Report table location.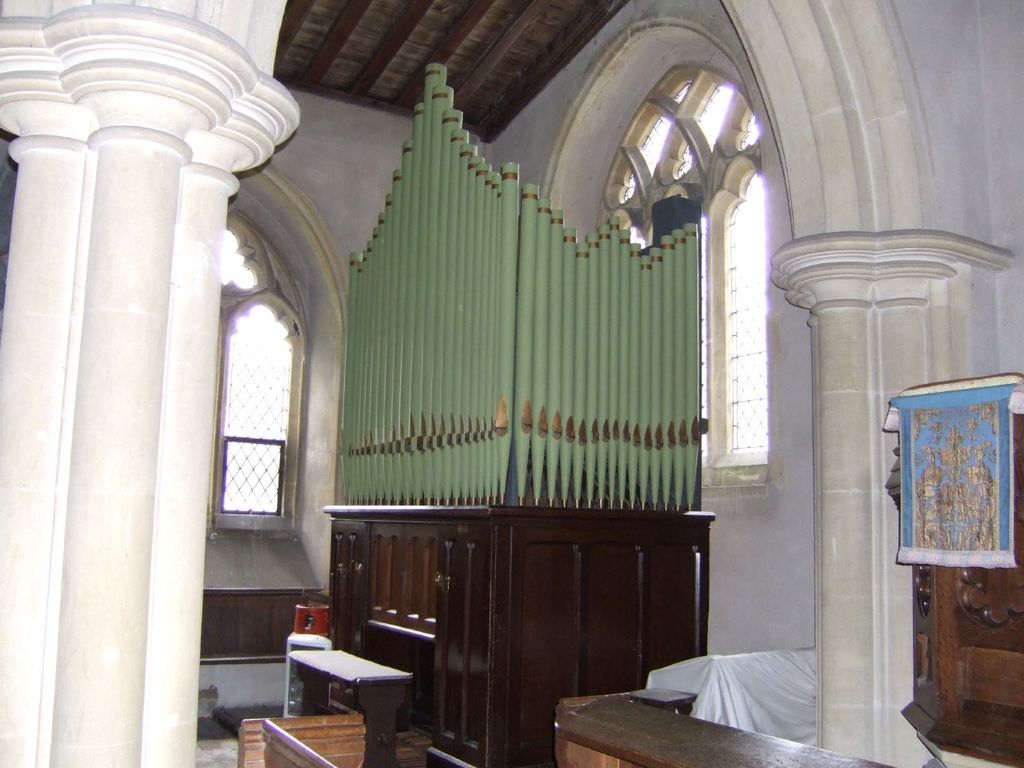
Report: (279, 650, 409, 737).
